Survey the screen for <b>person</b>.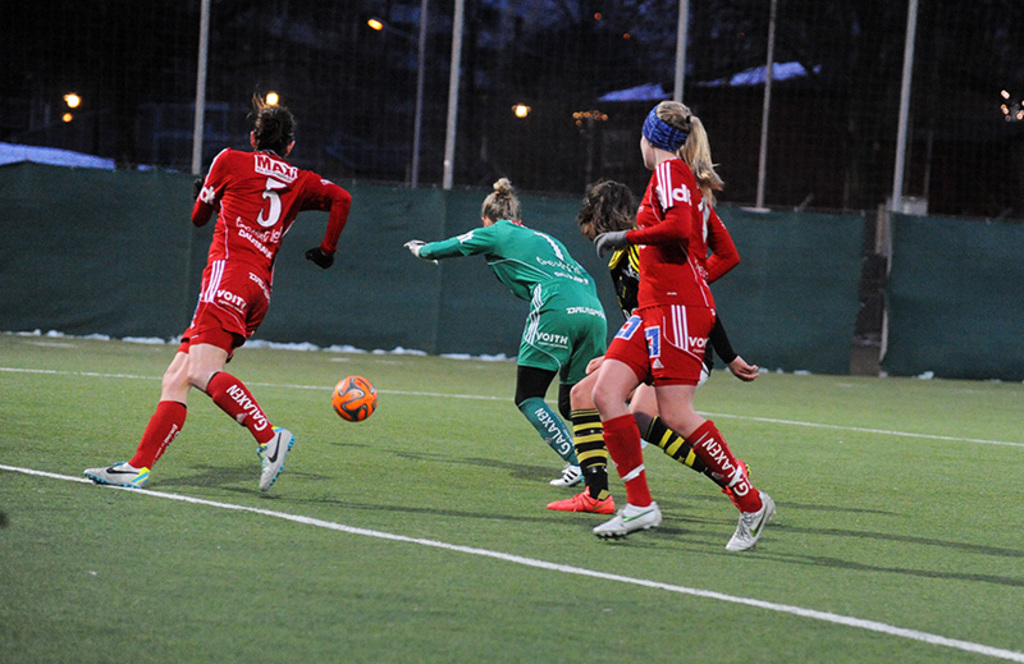
Survey found: {"left": 403, "top": 168, "right": 617, "bottom": 486}.
